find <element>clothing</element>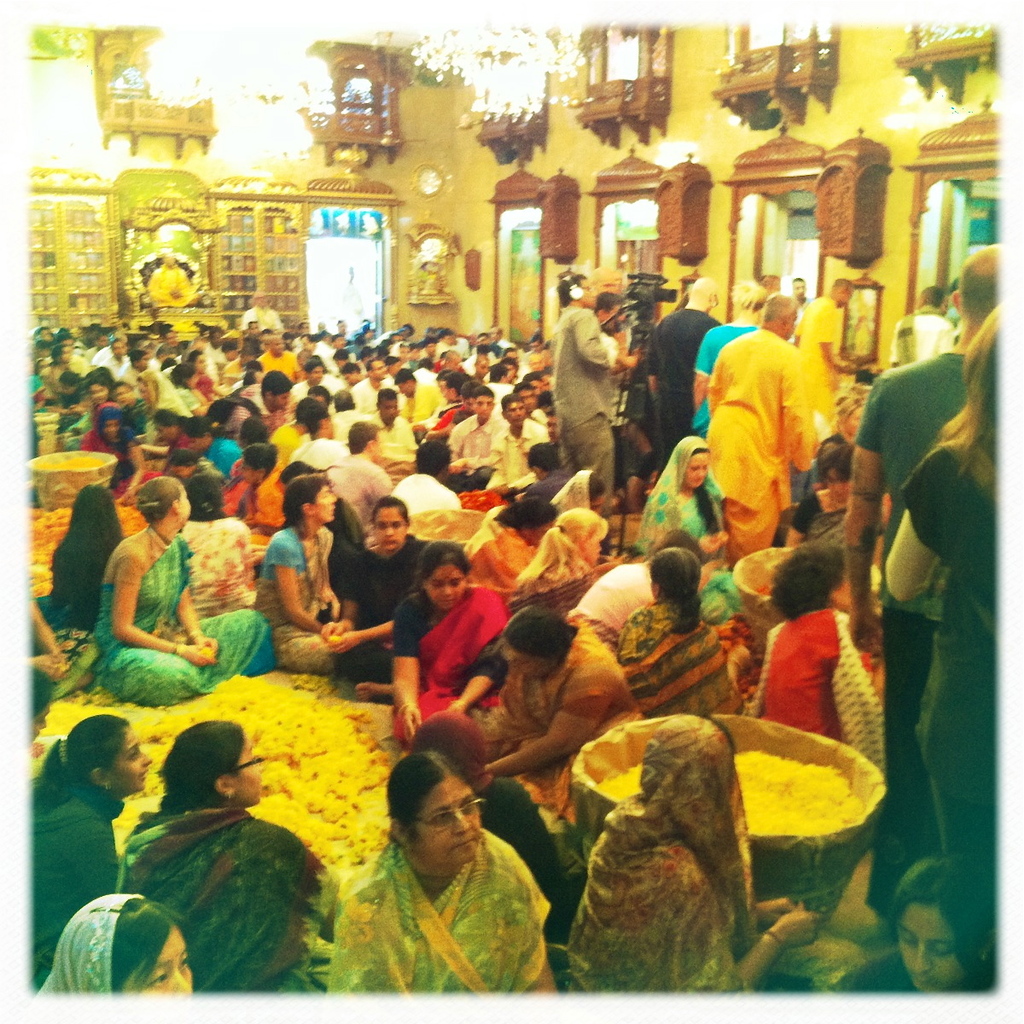
Rect(887, 311, 950, 367)
